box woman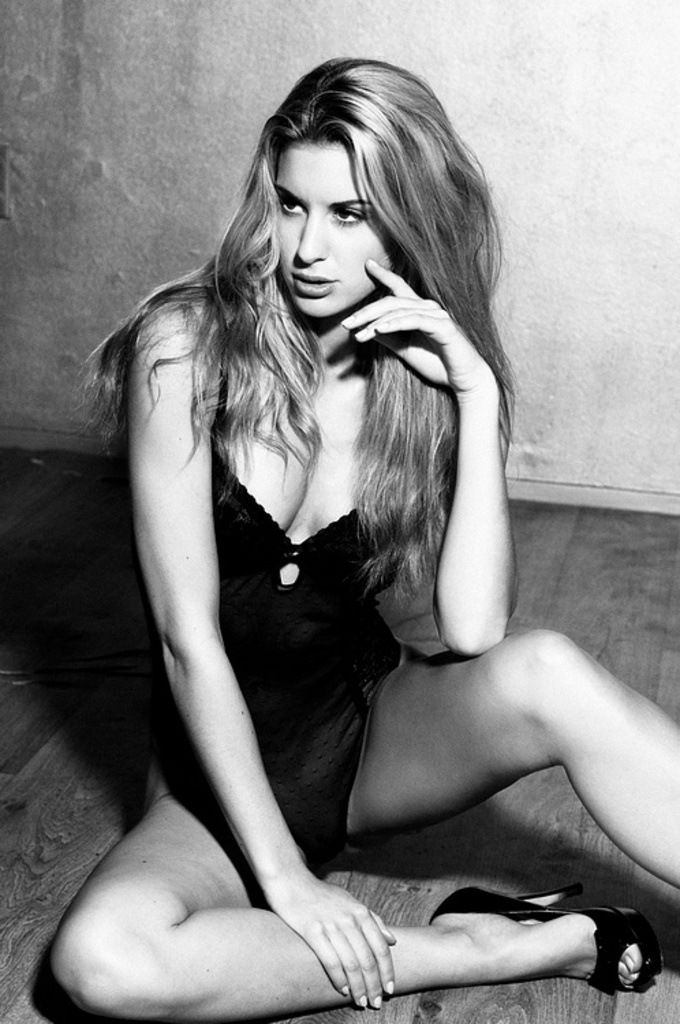
detection(64, 0, 609, 1023)
